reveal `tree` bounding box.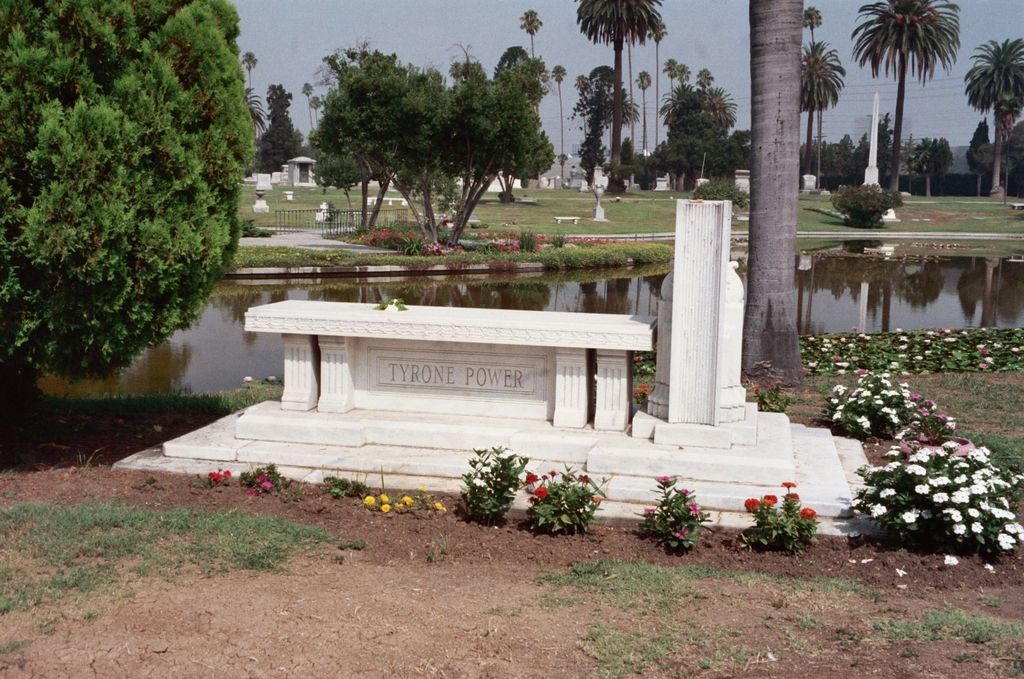
Revealed: [x1=794, y1=0, x2=824, y2=45].
